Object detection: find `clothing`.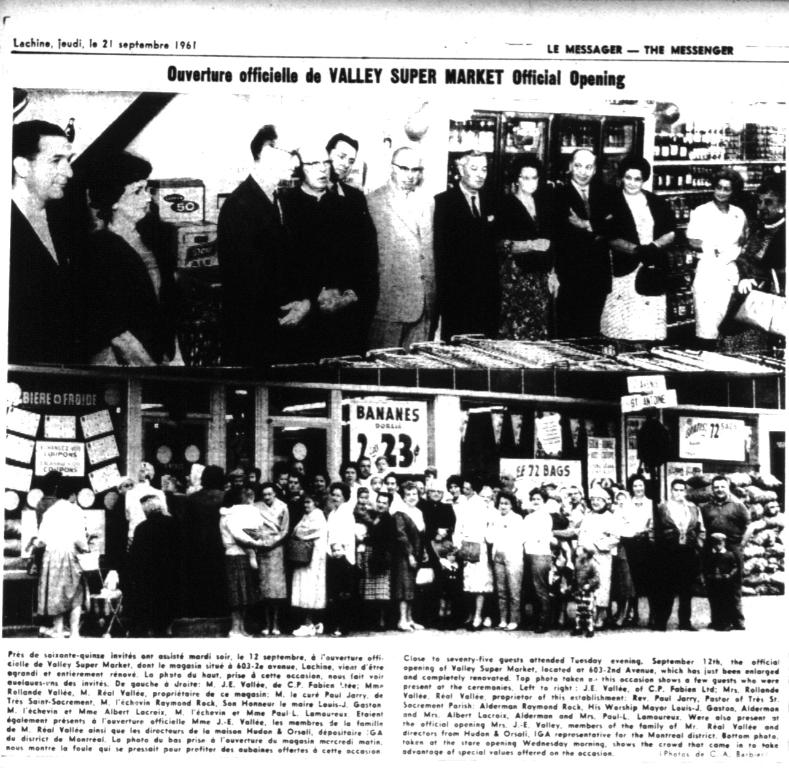
Rect(216, 173, 297, 360).
